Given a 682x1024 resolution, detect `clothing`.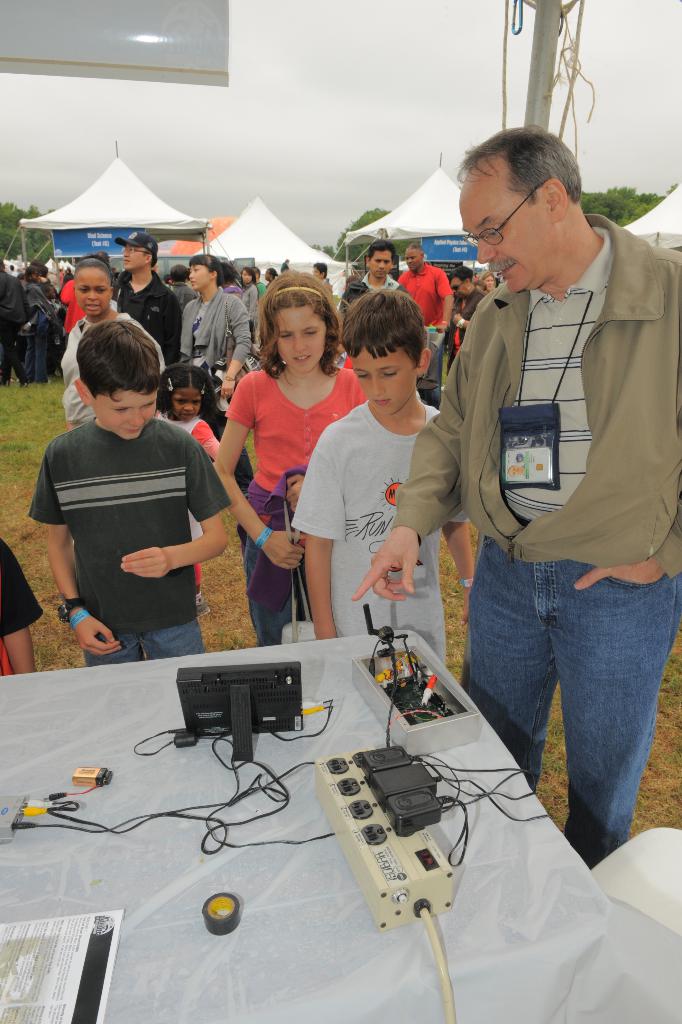
(x1=284, y1=397, x2=475, y2=663).
